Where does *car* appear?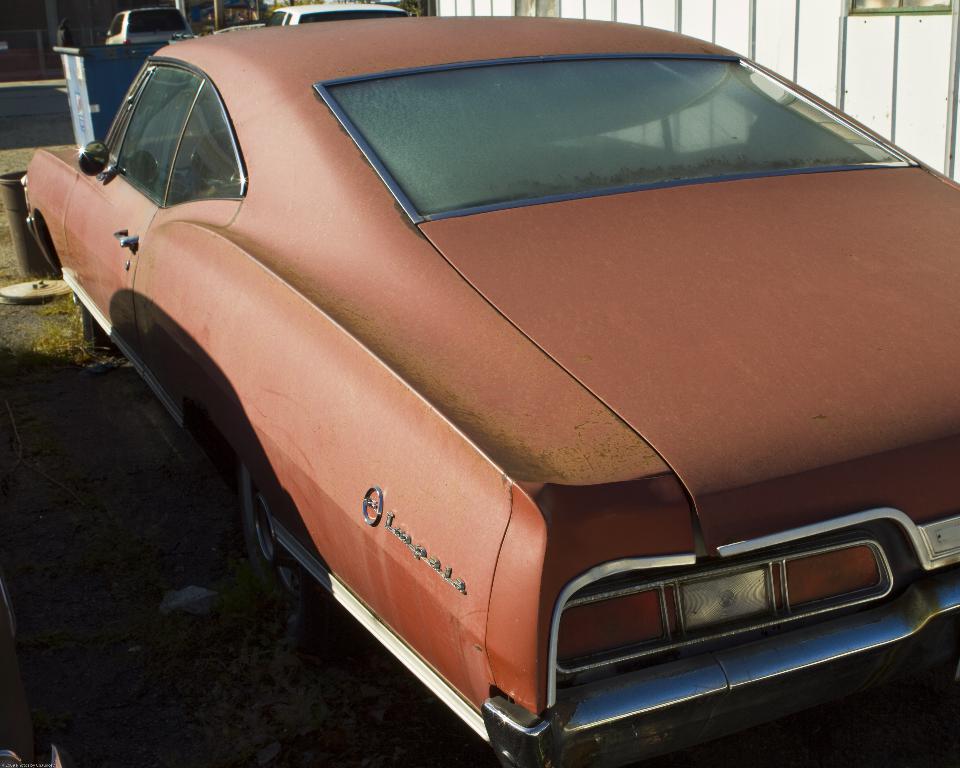
Appears at x1=106 y1=2 x2=196 y2=41.
